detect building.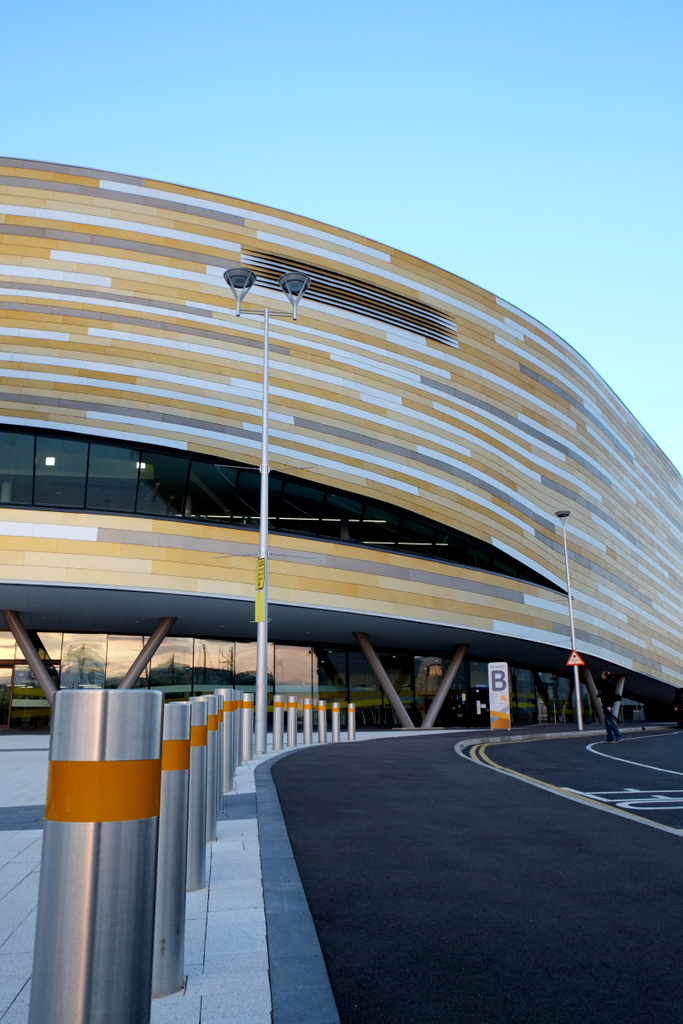
Detected at <bbox>0, 157, 682, 737</bbox>.
